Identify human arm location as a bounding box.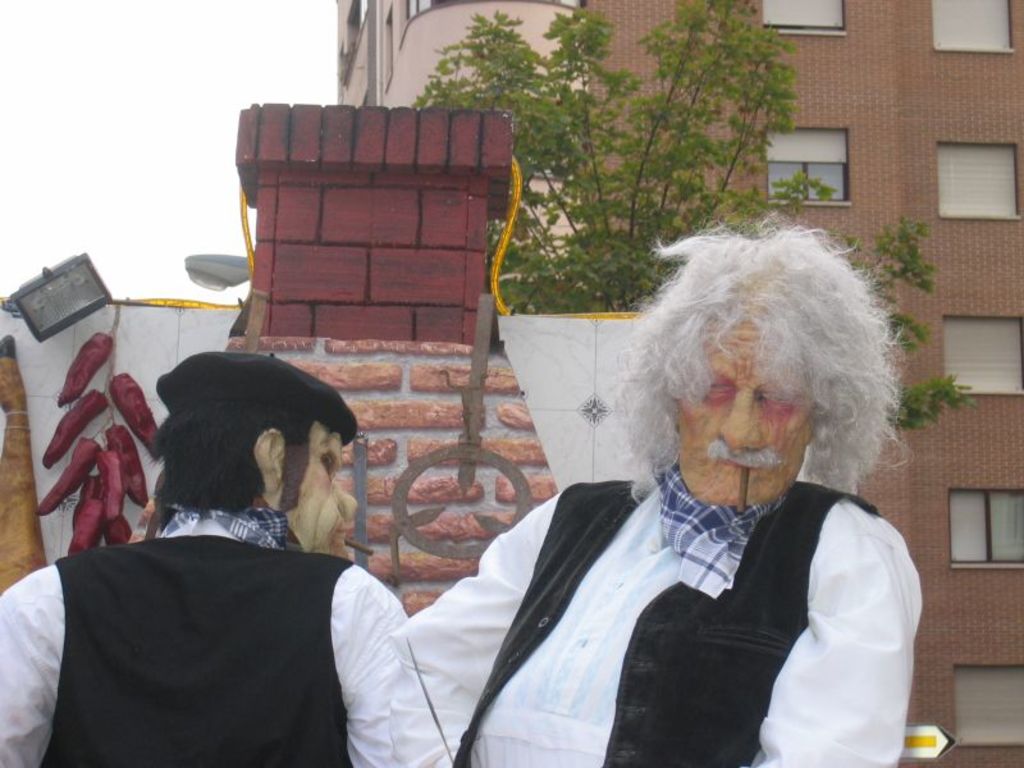
bbox(772, 494, 909, 750).
